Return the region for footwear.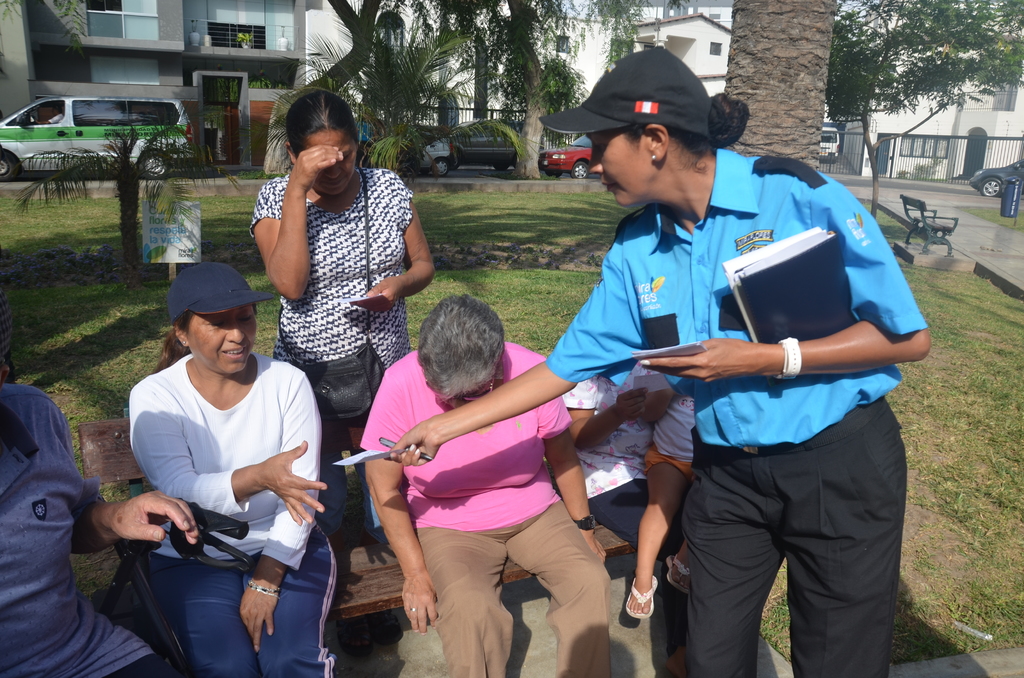
[x1=364, y1=604, x2=403, y2=640].
